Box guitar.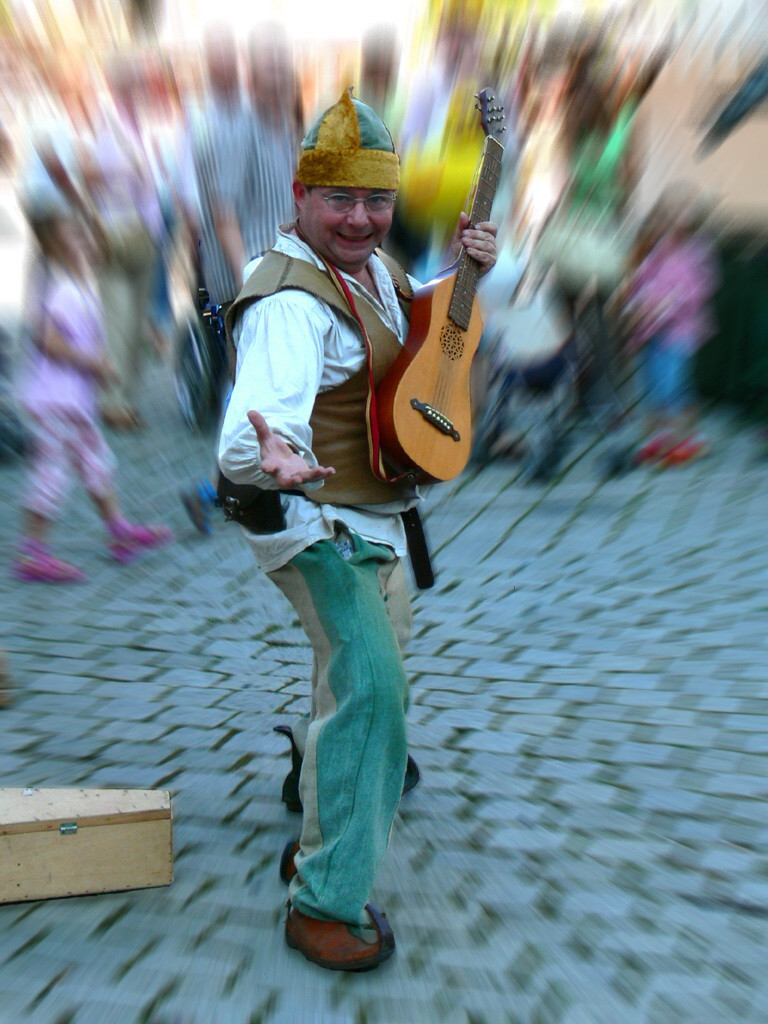
(338, 147, 510, 494).
